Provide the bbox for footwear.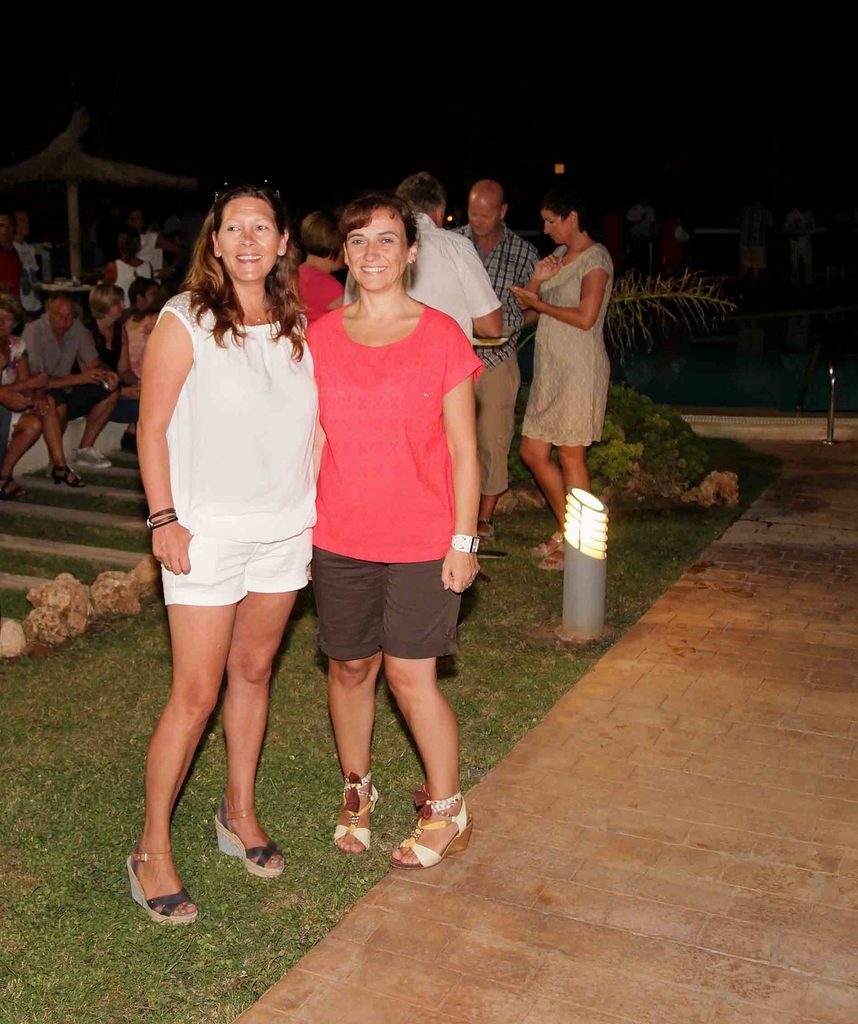
{"left": 115, "top": 841, "right": 196, "bottom": 930}.
